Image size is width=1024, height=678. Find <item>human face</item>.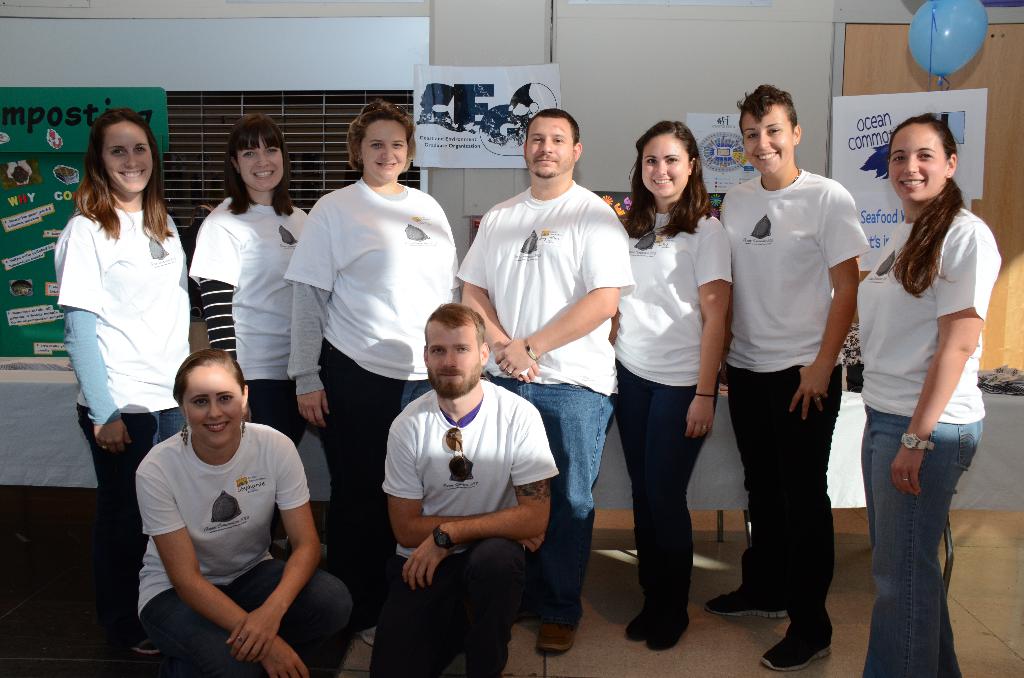
bbox=(101, 123, 152, 197).
